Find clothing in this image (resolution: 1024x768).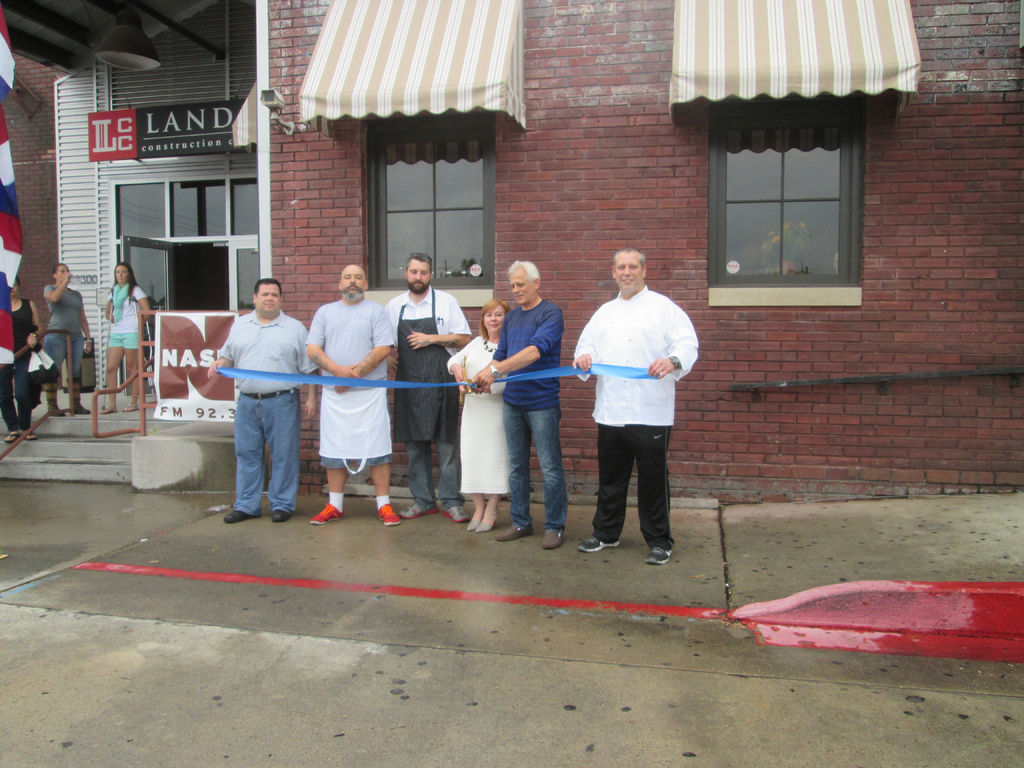
bbox(446, 331, 508, 499).
